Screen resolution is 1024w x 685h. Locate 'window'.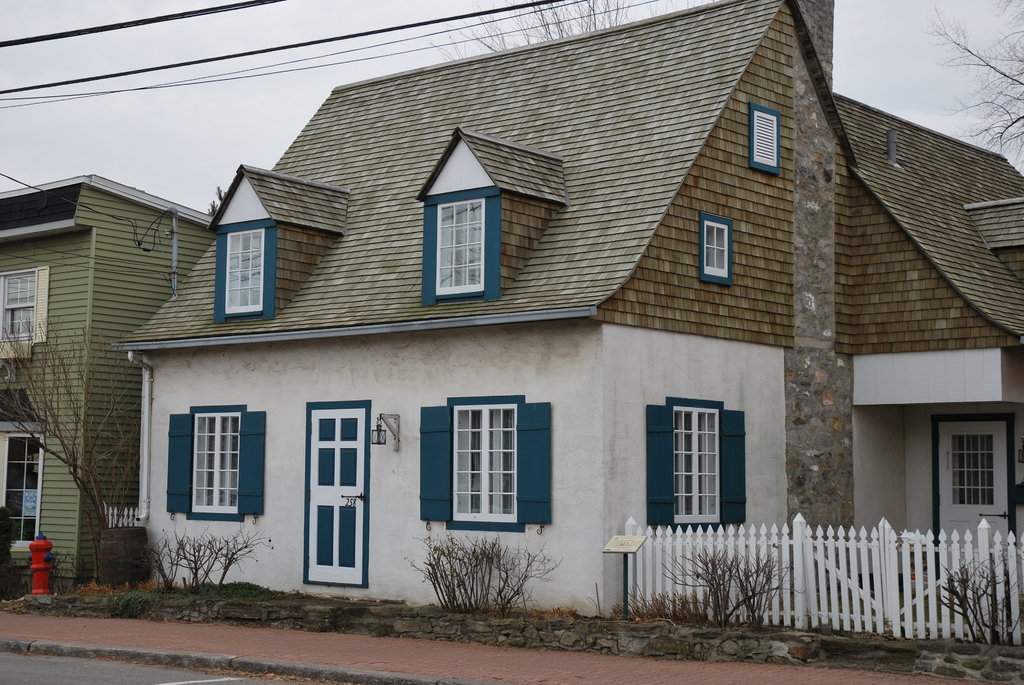
742:104:785:177.
